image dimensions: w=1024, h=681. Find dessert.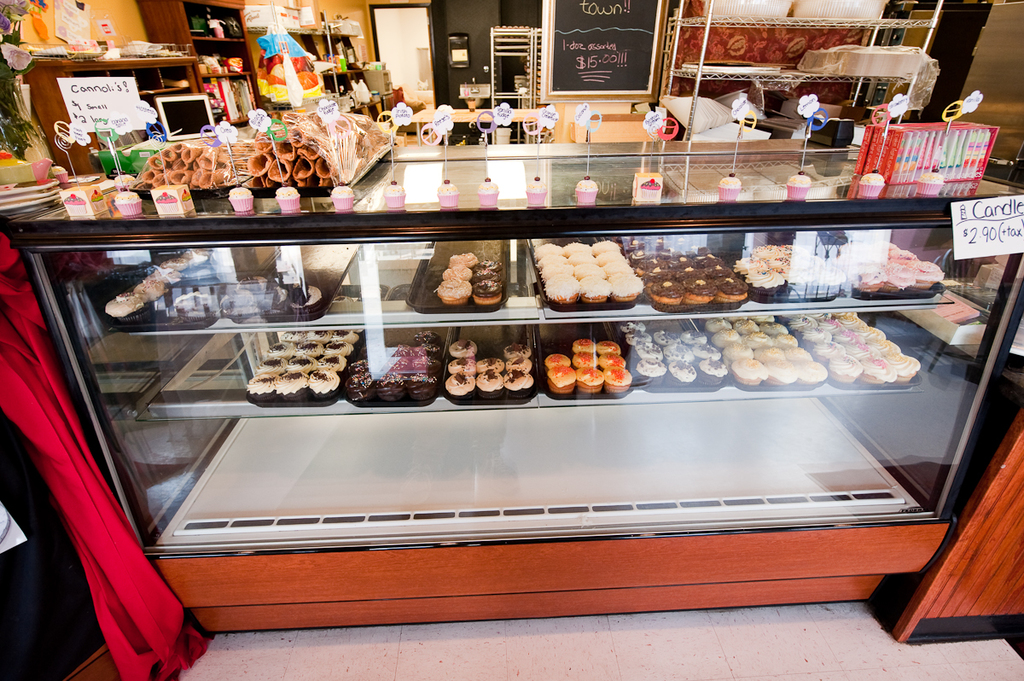
[567,238,588,254].
